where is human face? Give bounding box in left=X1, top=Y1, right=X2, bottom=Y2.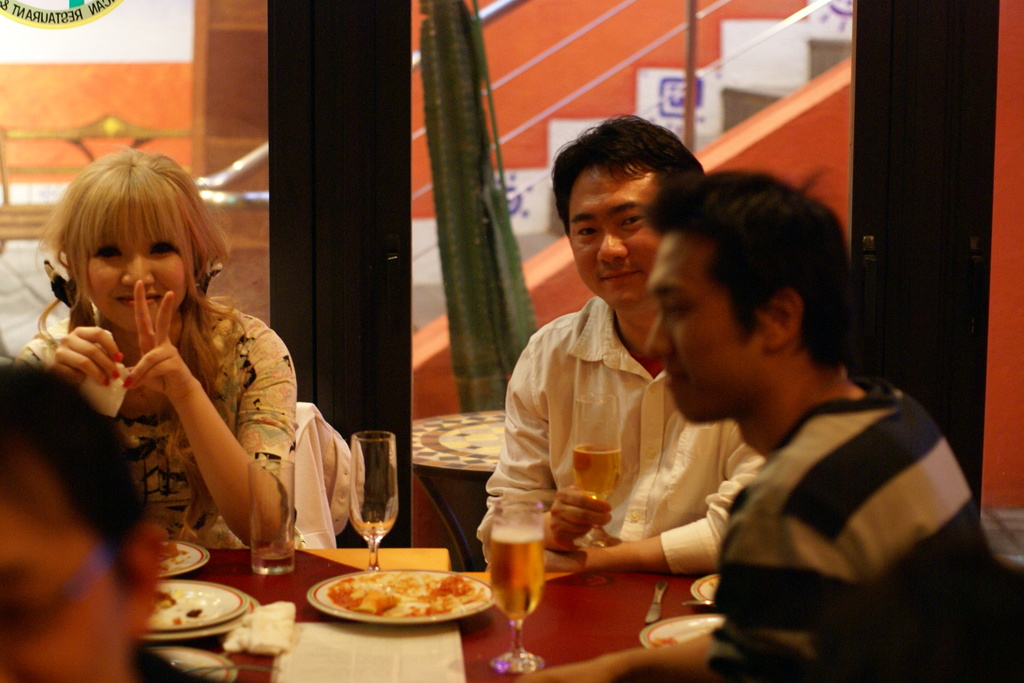
left=639, top=233, right=780, bottom=418.
